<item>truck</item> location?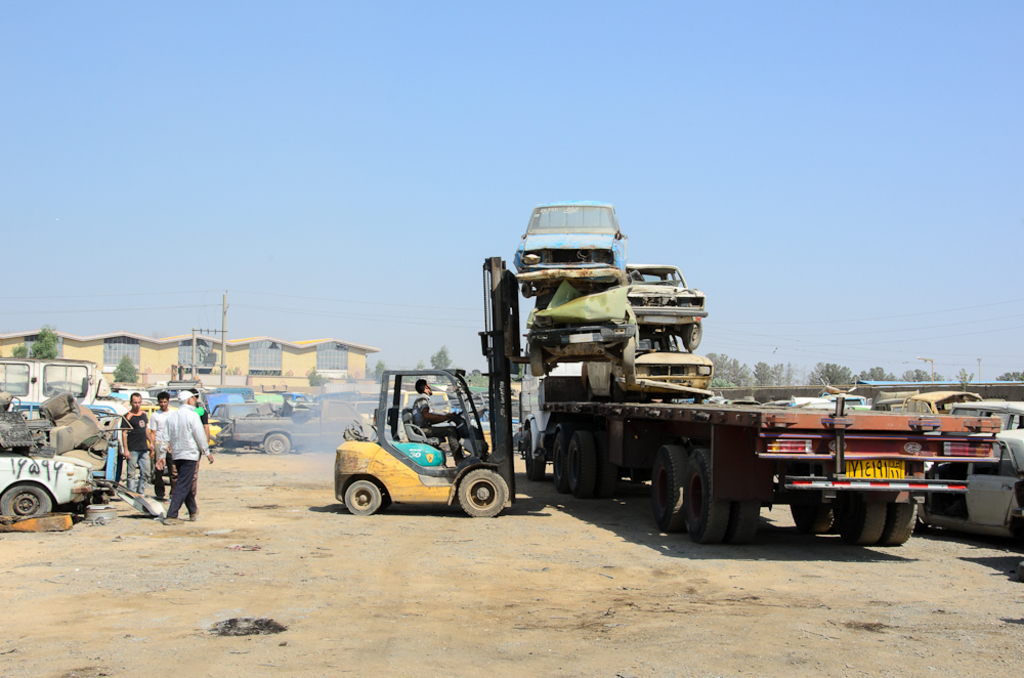
[464, 227, 961, 549]
